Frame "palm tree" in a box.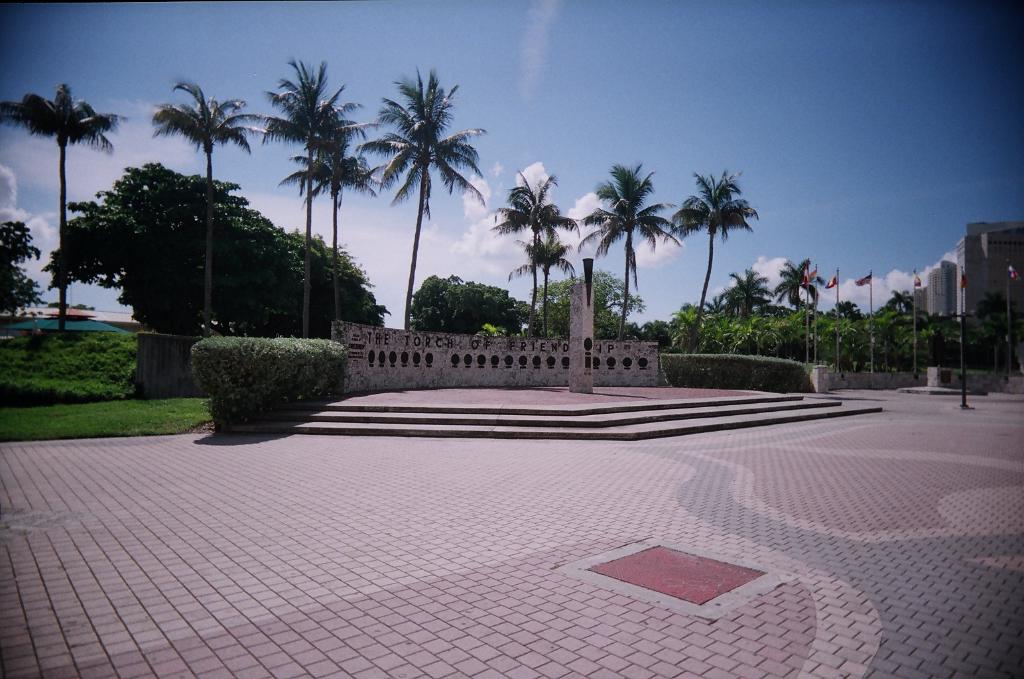
(x1=357, y1=58, x2=487, y2=331).
